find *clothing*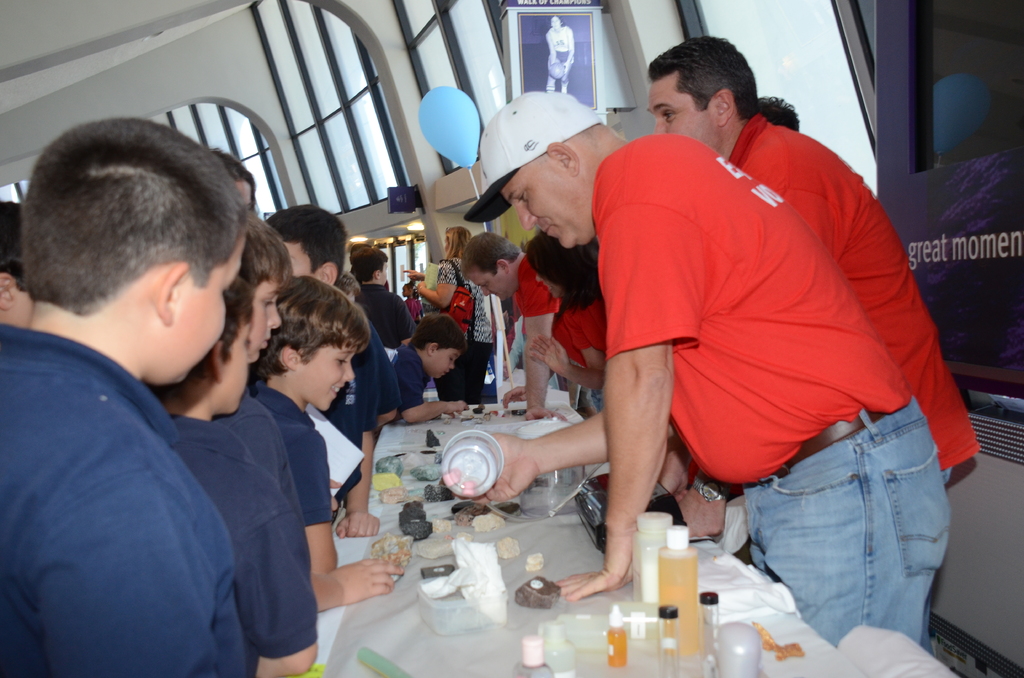
[356, 314, 401, 435]
